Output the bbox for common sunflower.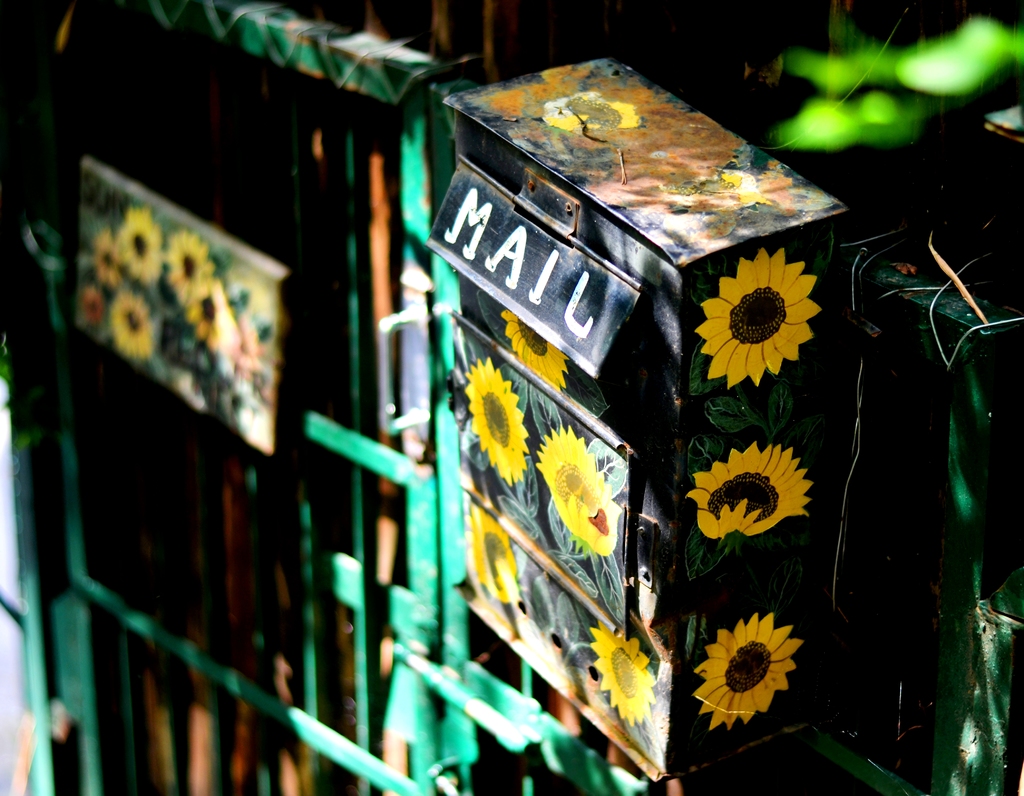
<box>685,443,813,540</box>.
